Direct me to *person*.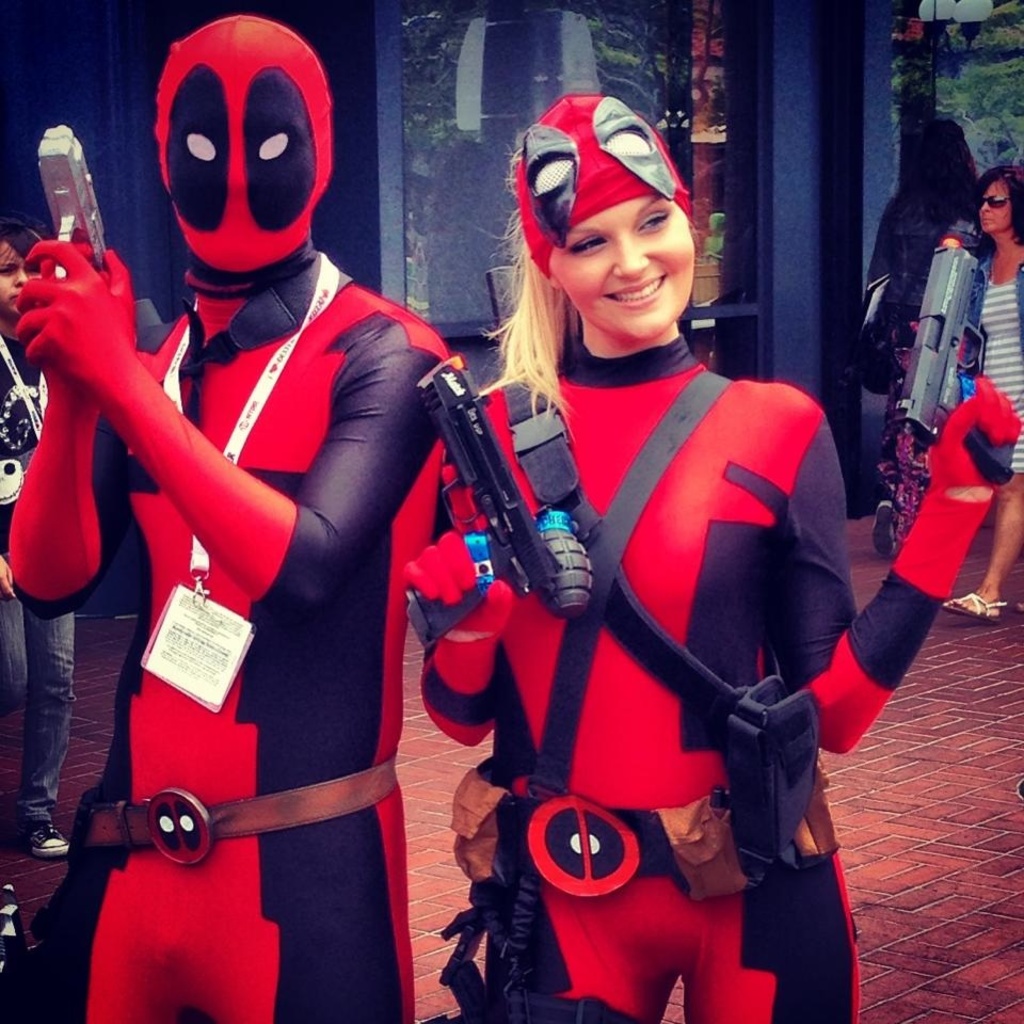
Direction: Rect(0, 217, 78, 861).
